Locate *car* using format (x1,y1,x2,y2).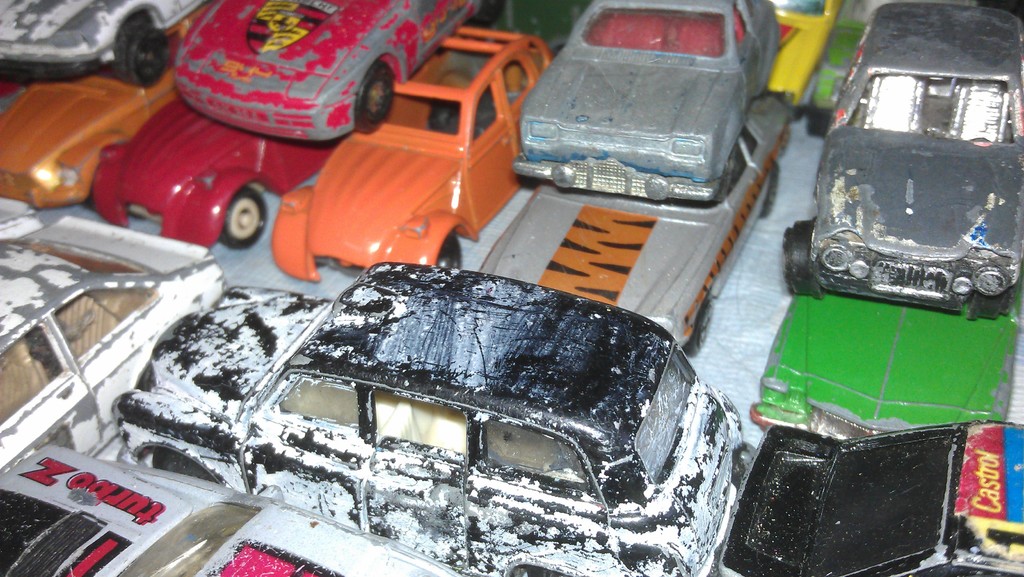
(0,0,216,83).
